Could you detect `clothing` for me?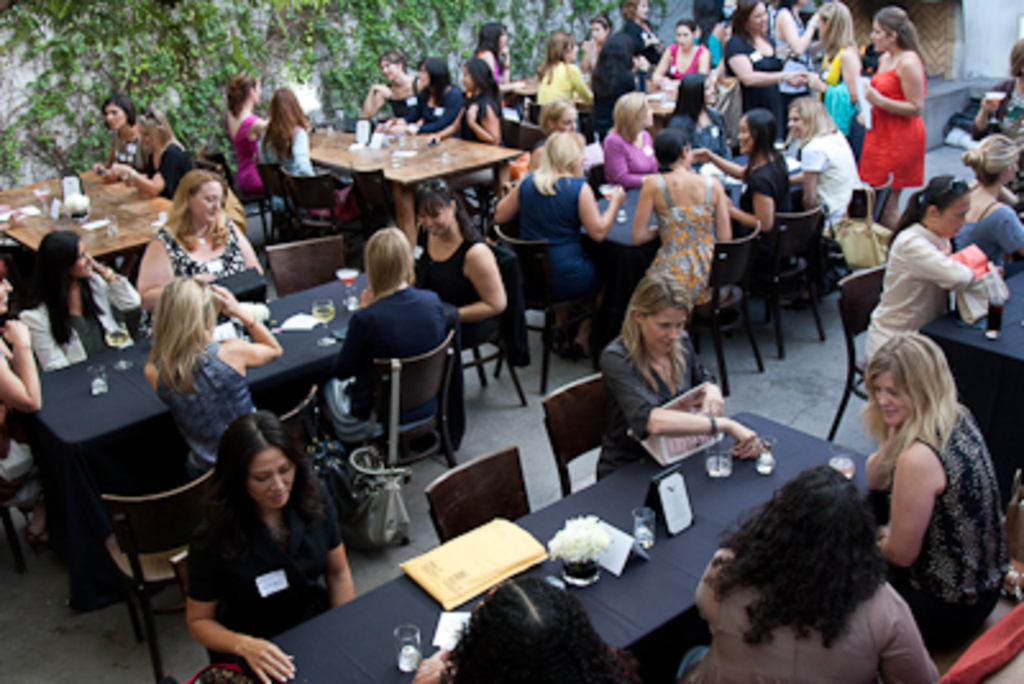
Detection result: select_region(599, 333, 704, 471).
